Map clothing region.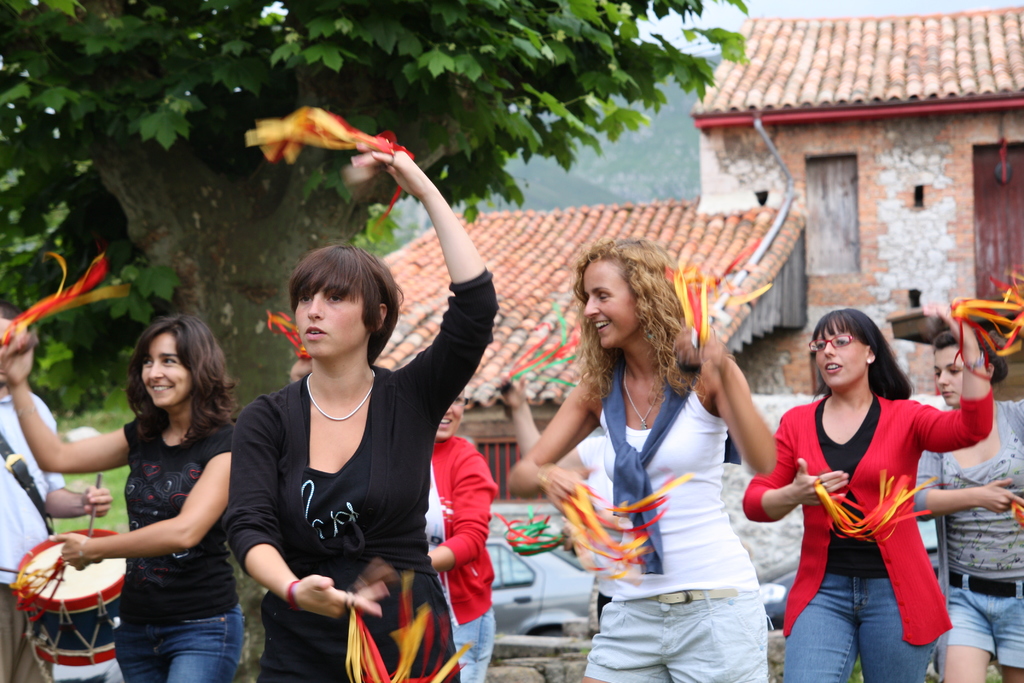
Mapped to pyautogui.locateOnScreen(576, 434, 624, 600).
